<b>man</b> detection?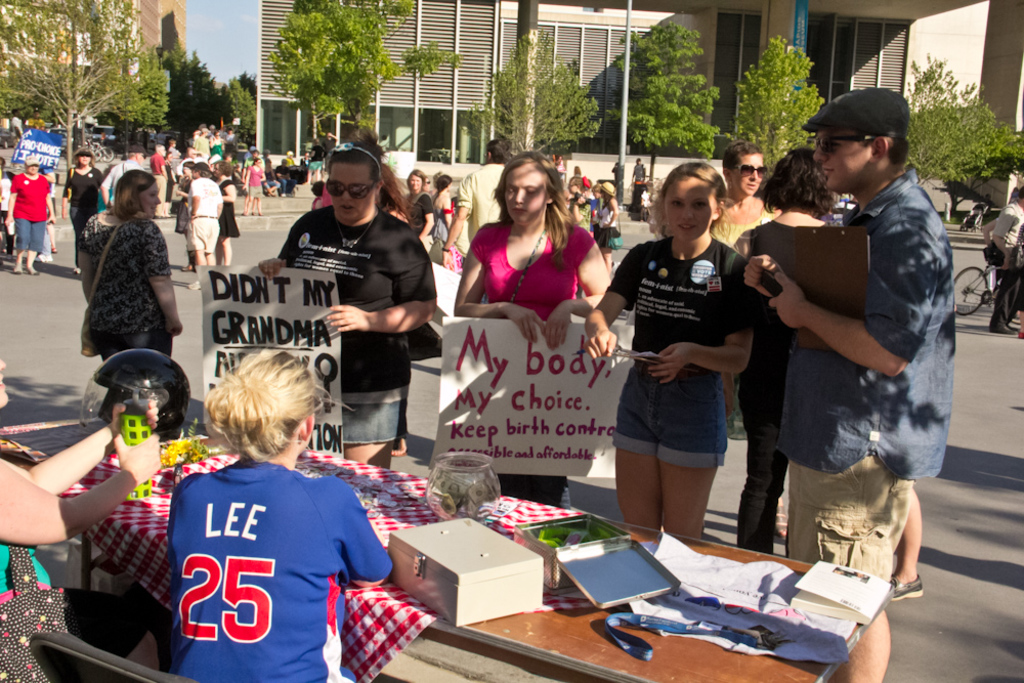
(left=990, top=185, right=1023, bottom=336)
